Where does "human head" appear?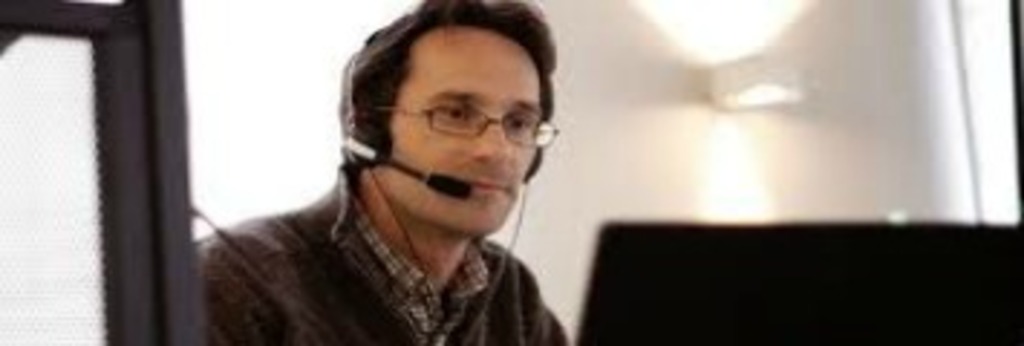
Appears at bbox=[337, 3, 560, 254].
